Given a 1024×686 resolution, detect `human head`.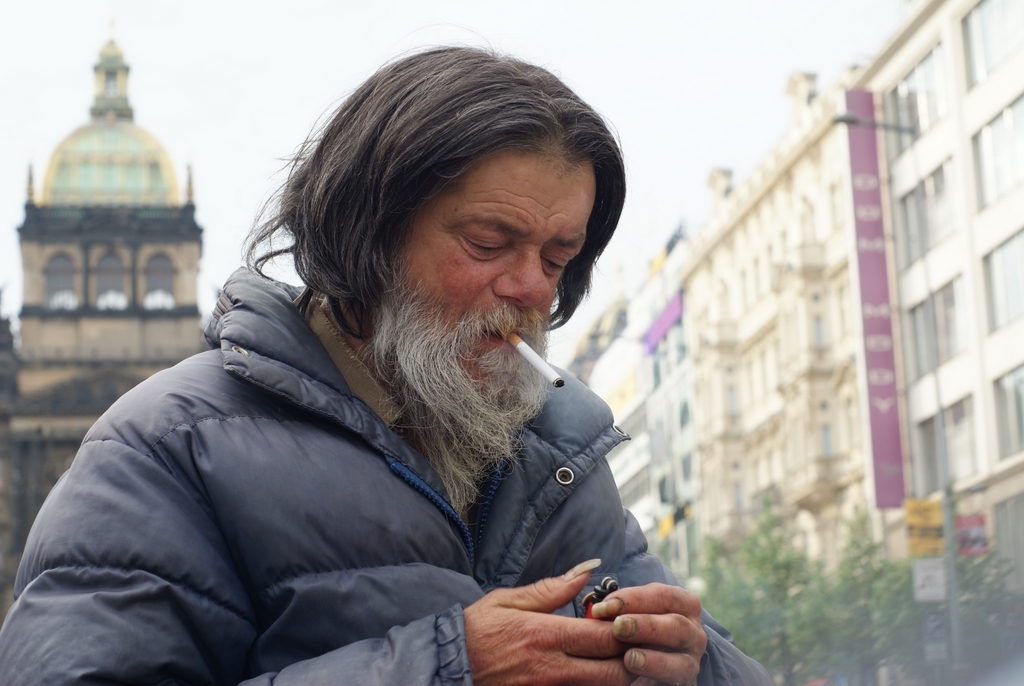
bbox=[339, 86, 606, 359].
